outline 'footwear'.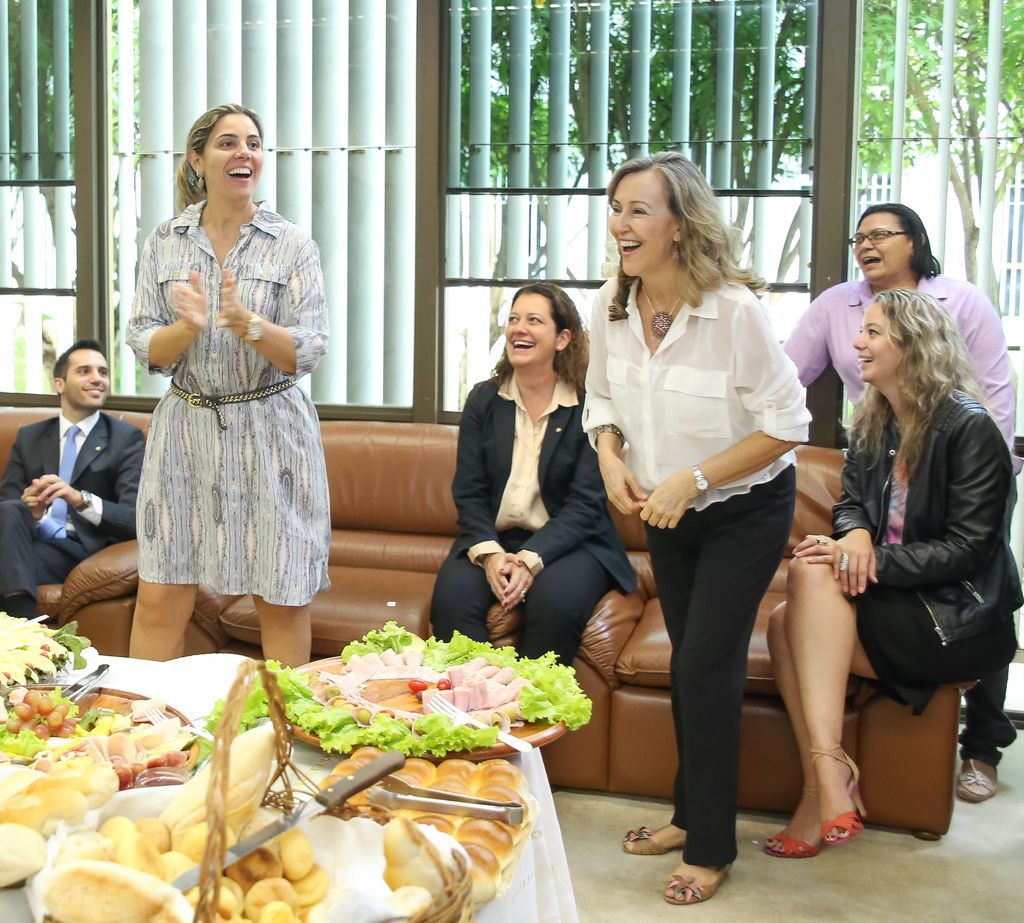
Outline: 660, 863, 733, 903.
